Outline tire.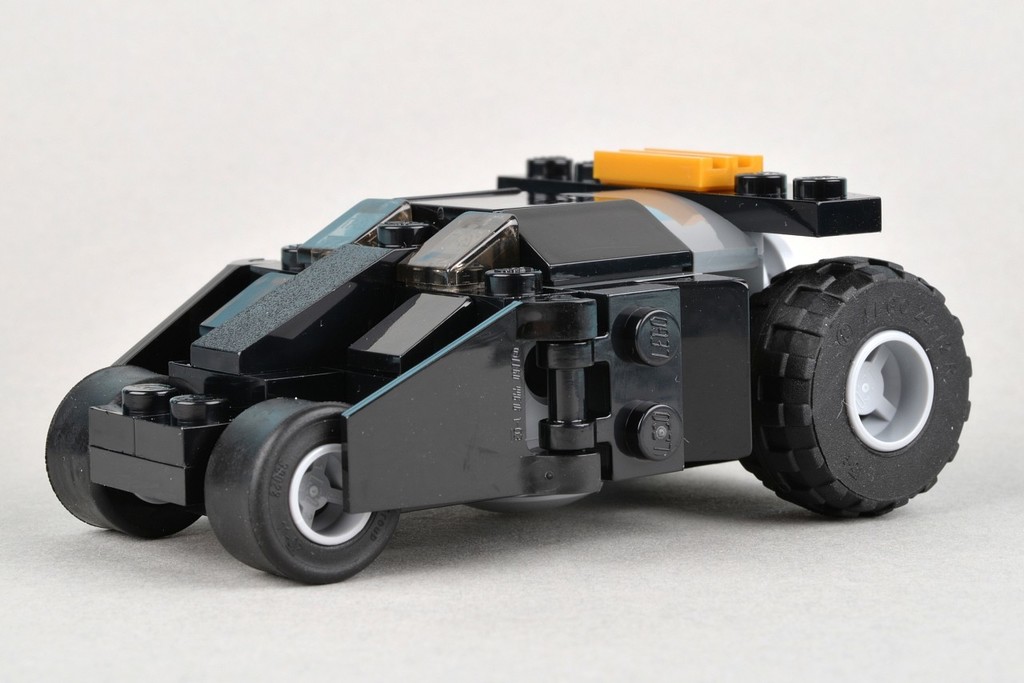
Outline: box=[751, 252, 968, 514].
